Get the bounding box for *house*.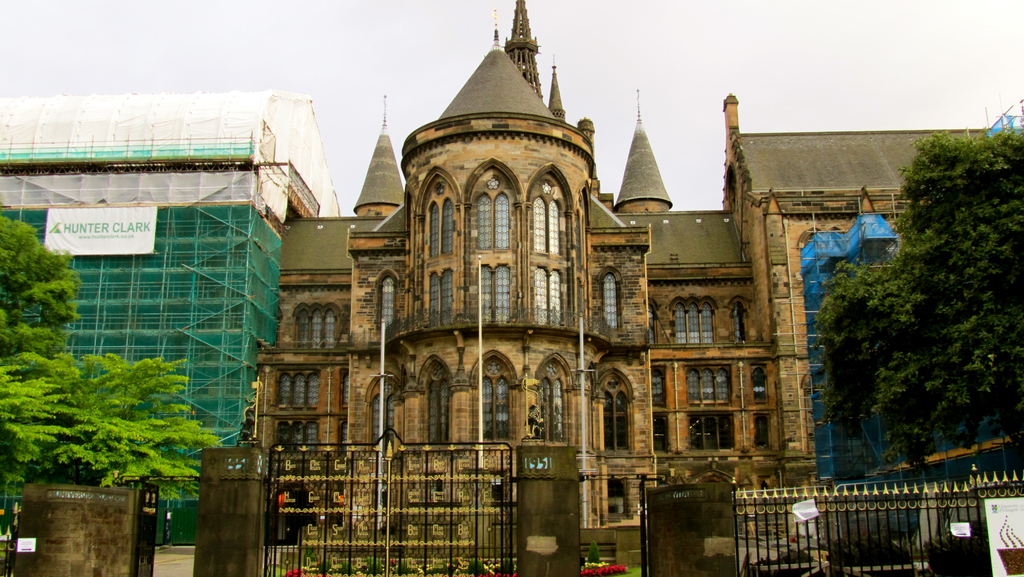
<region>788, 126, 1023, 563</region>.
